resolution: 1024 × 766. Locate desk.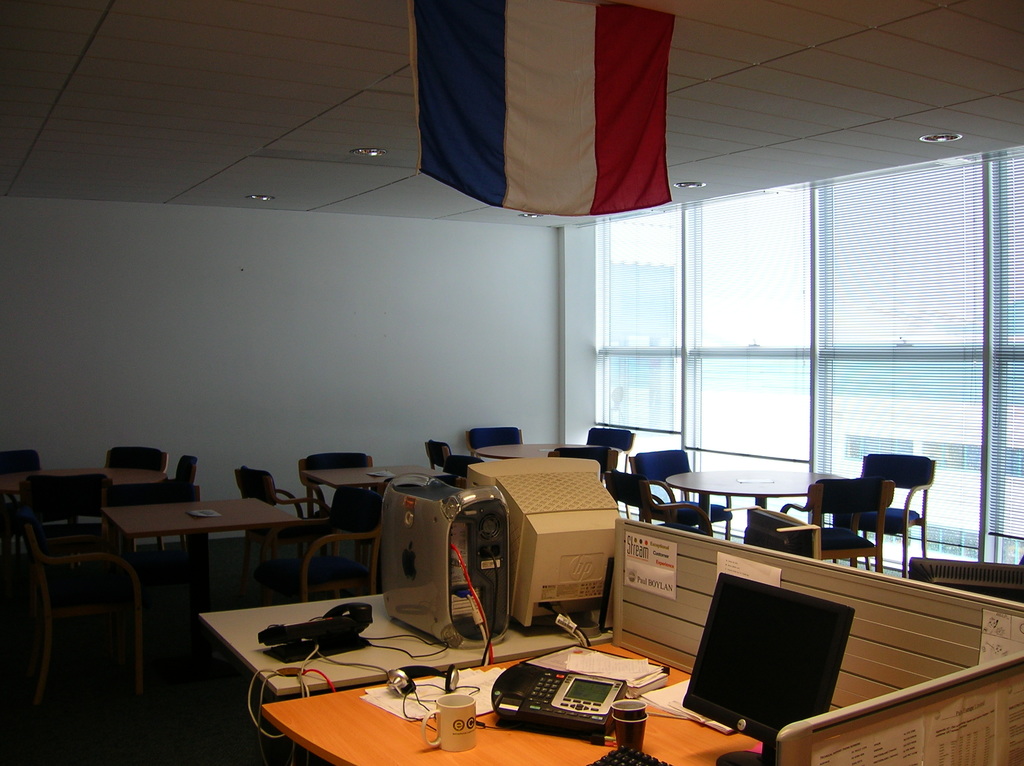
260,637,764,765.
